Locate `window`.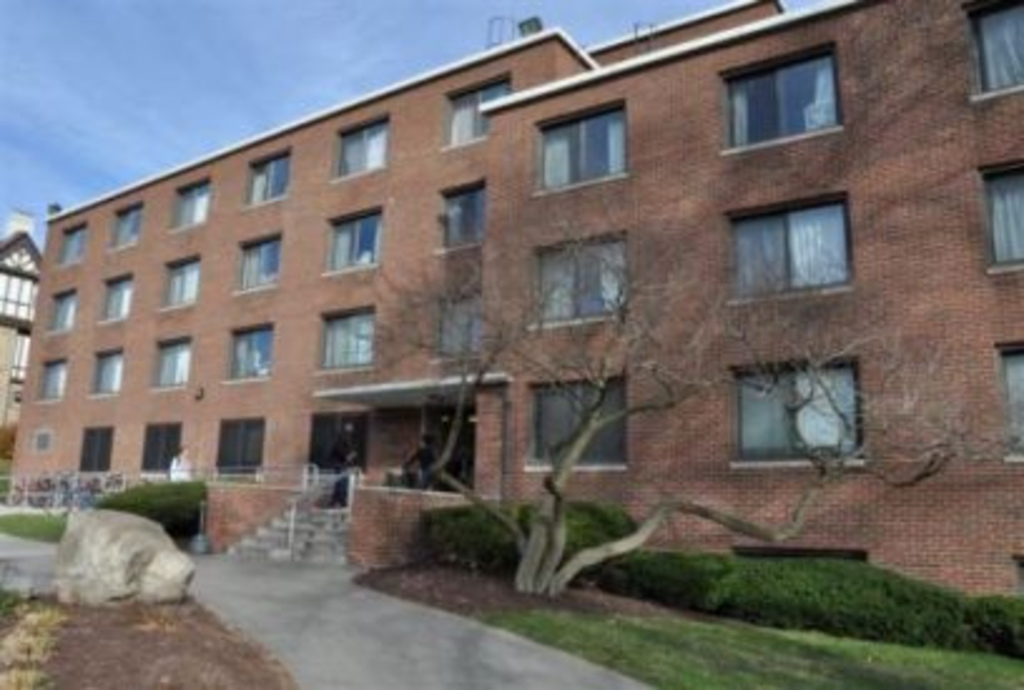
Bounding box: (x1=964, y1=0, x2=1021, y2=95).
